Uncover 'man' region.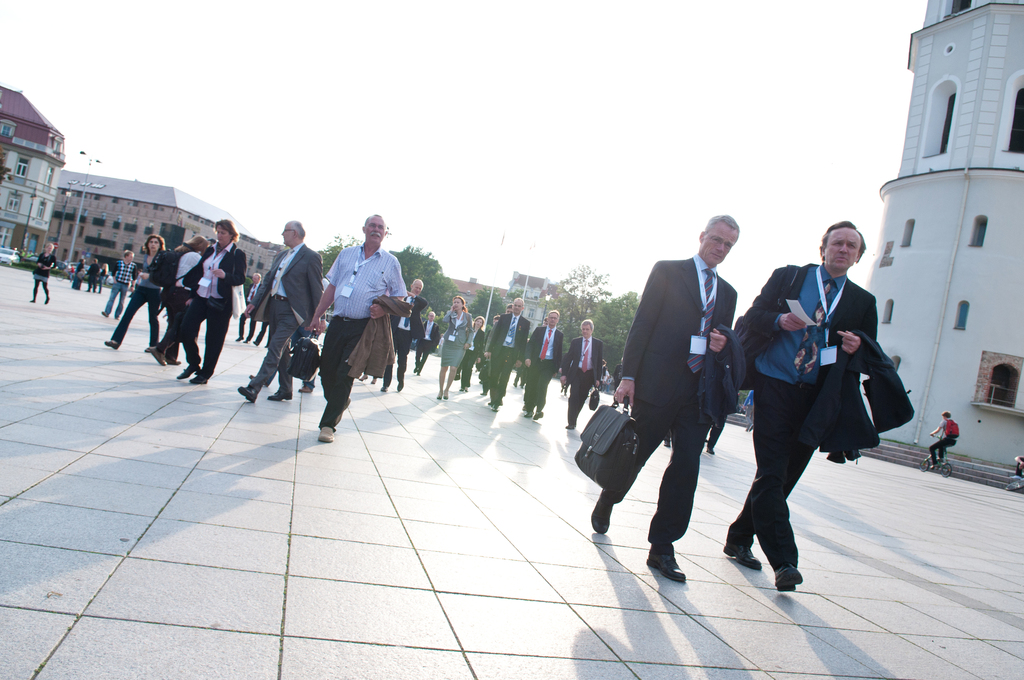
Uncovered: box=[559, 317, 604, 426].
